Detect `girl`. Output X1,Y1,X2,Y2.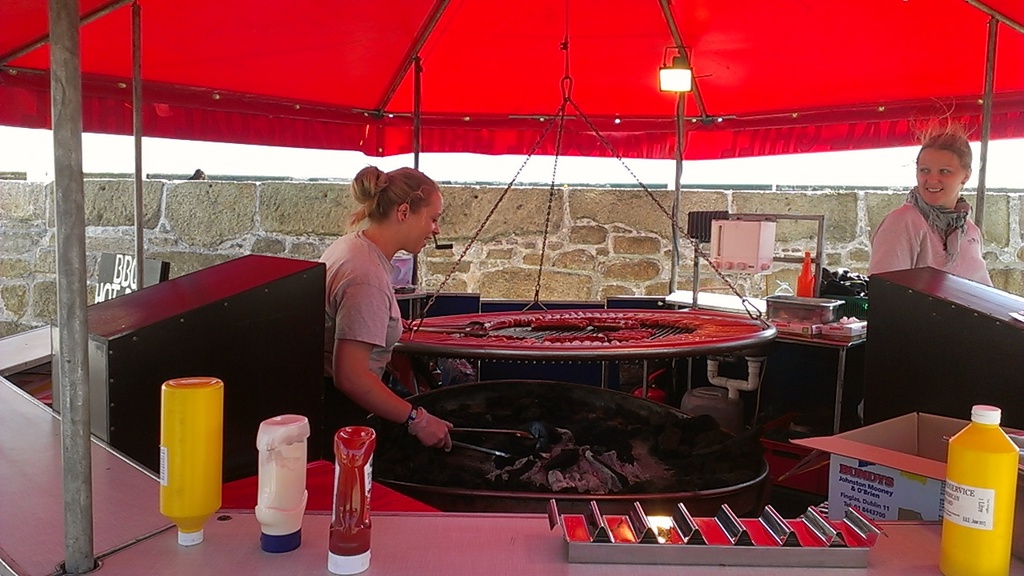
862,101,996,288.
